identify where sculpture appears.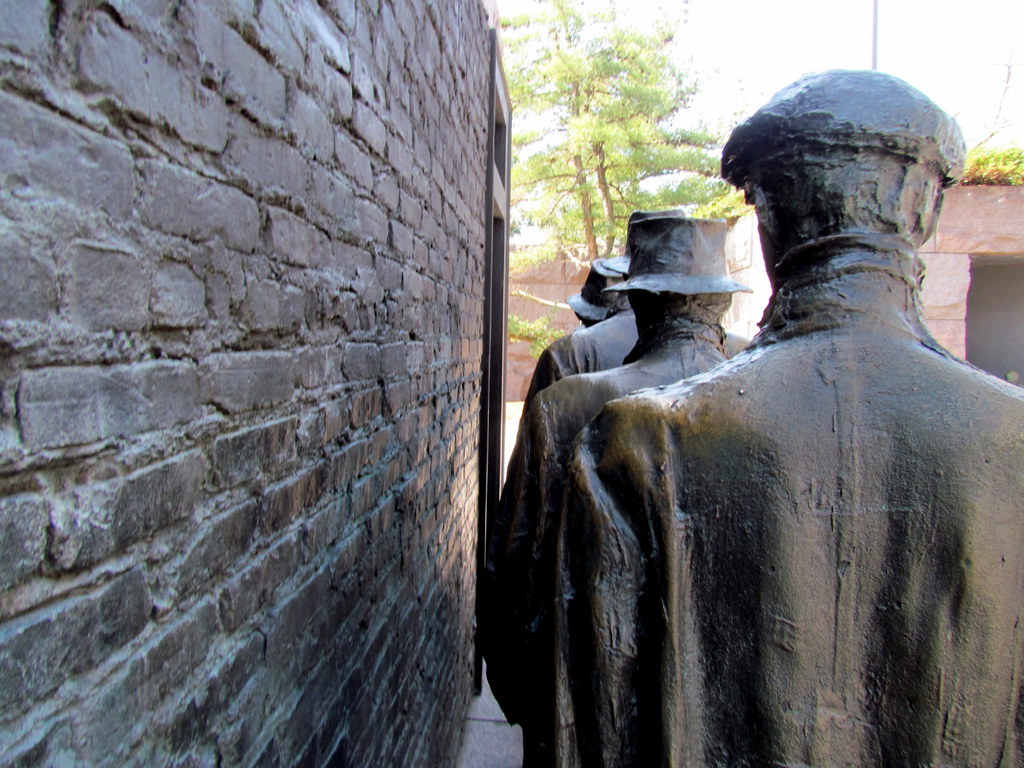
Appears at <box>527,68,1023,767</box>.
